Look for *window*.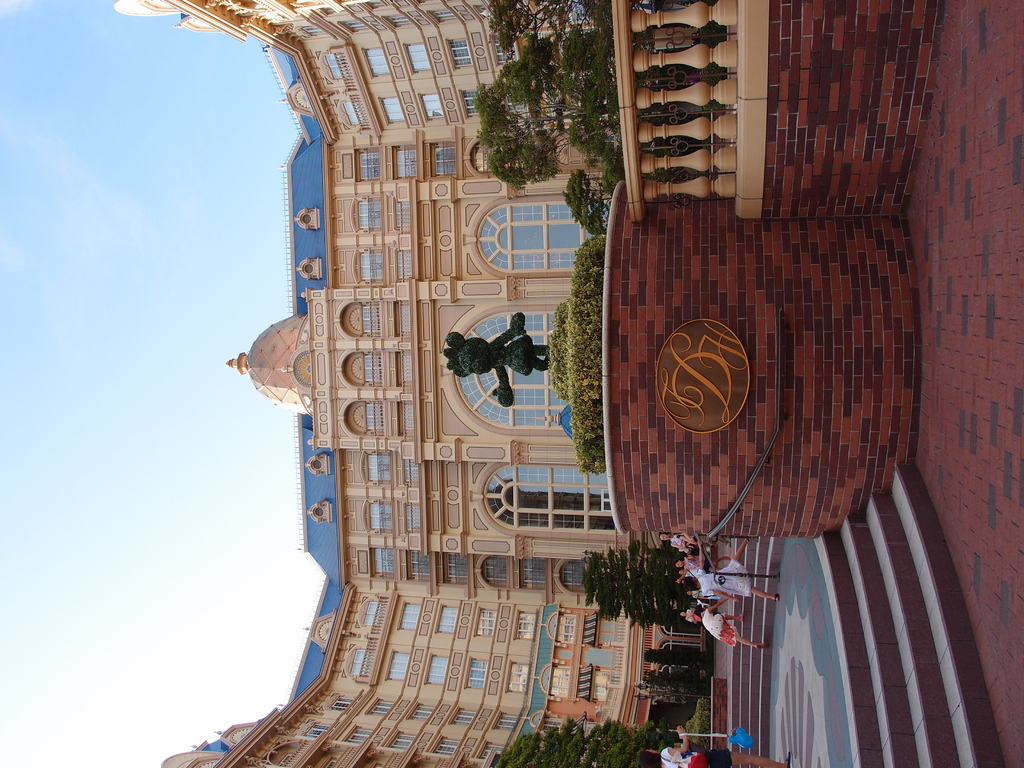
Found: 558:562:588:588.
